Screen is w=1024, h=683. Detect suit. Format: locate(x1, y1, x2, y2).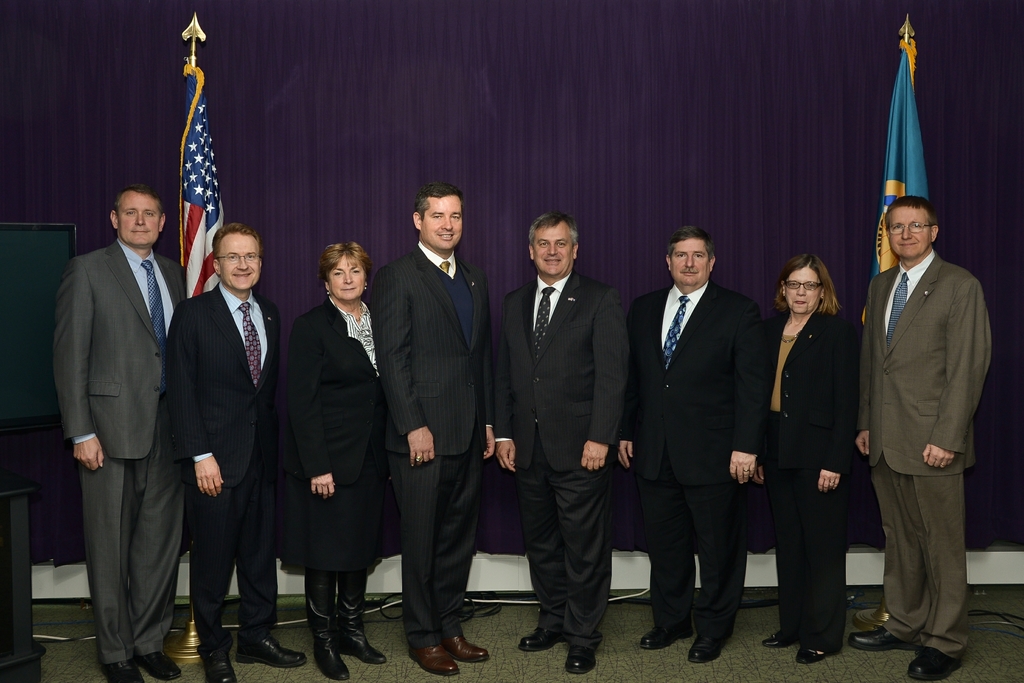
locate(757, 308, 861, 650).
